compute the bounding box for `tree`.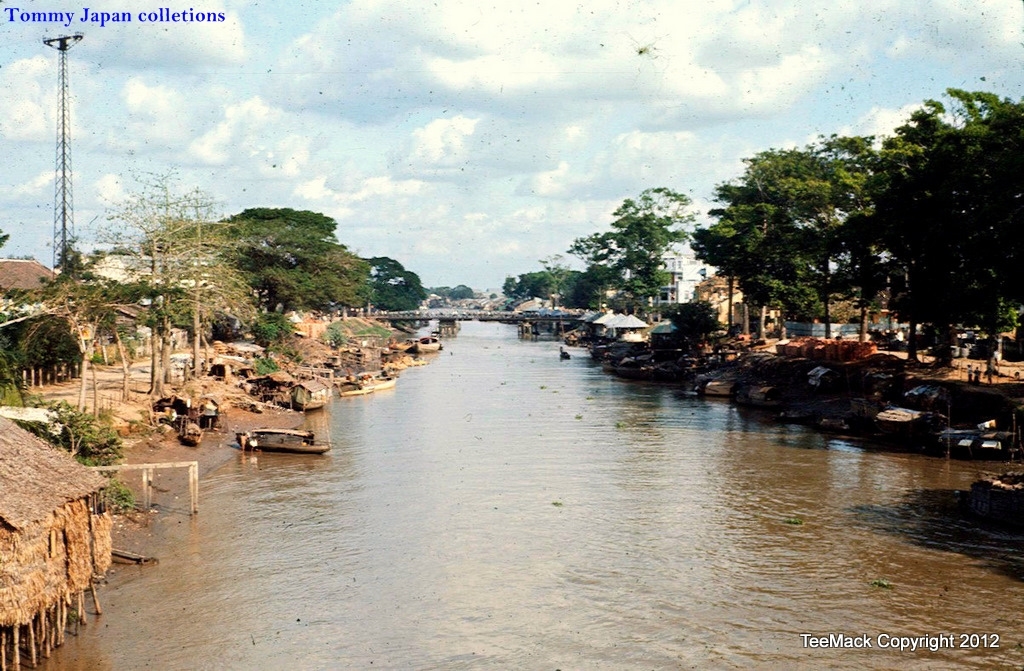
box=[594, 179, 701, 327].
